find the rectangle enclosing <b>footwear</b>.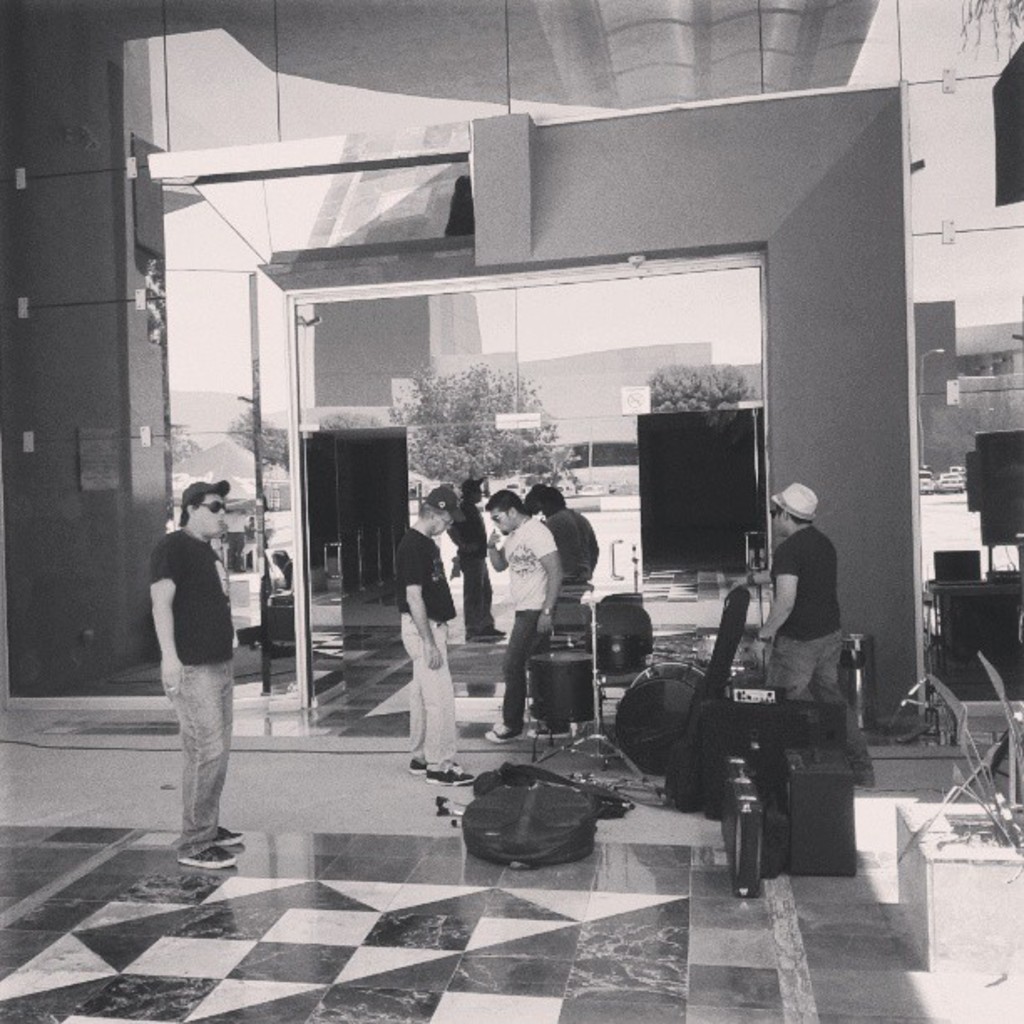
l=463, t=626, r=505, b=637.
